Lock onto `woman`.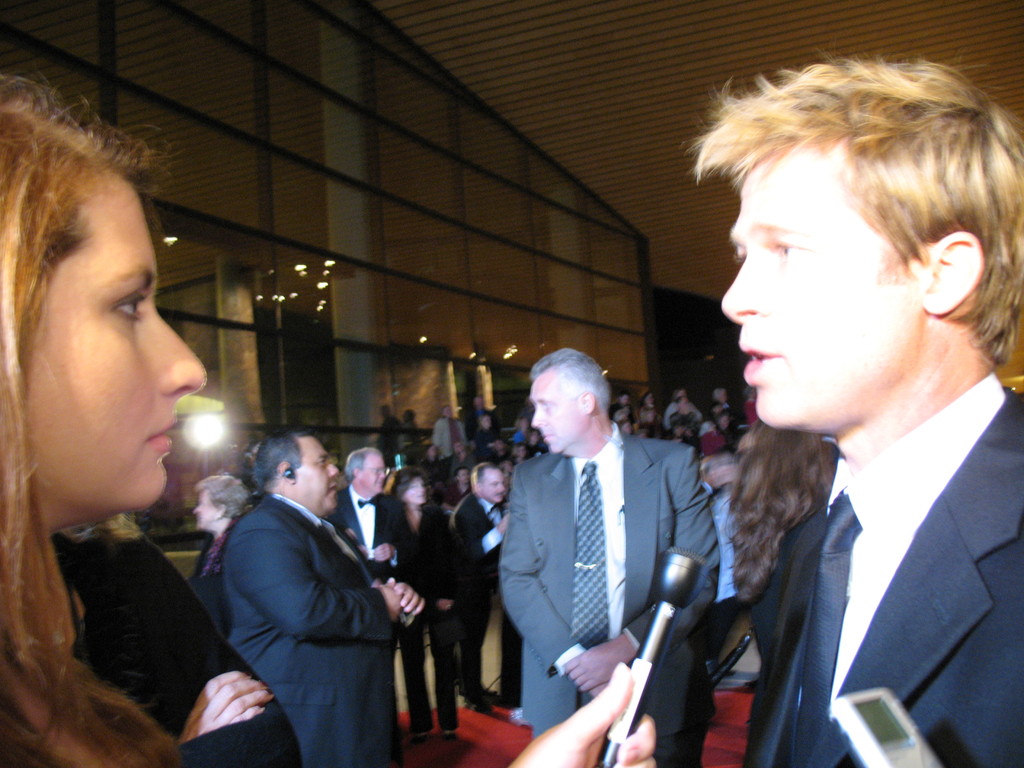
Locked: locate(0, 57, 307, 767).
